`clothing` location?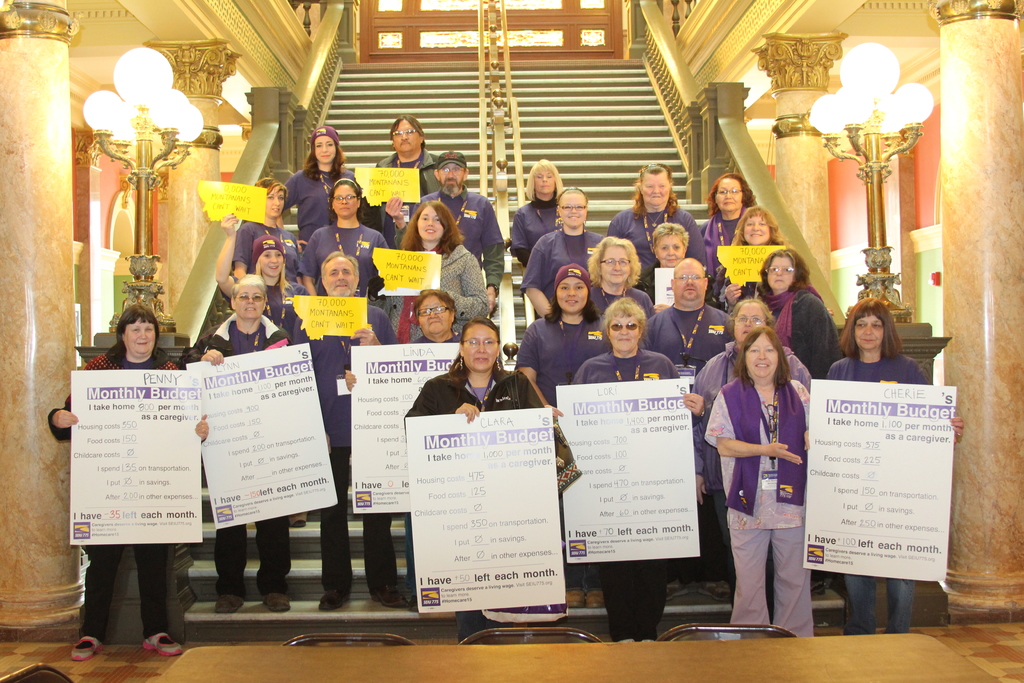
crop(518, 317, 612, 415)
